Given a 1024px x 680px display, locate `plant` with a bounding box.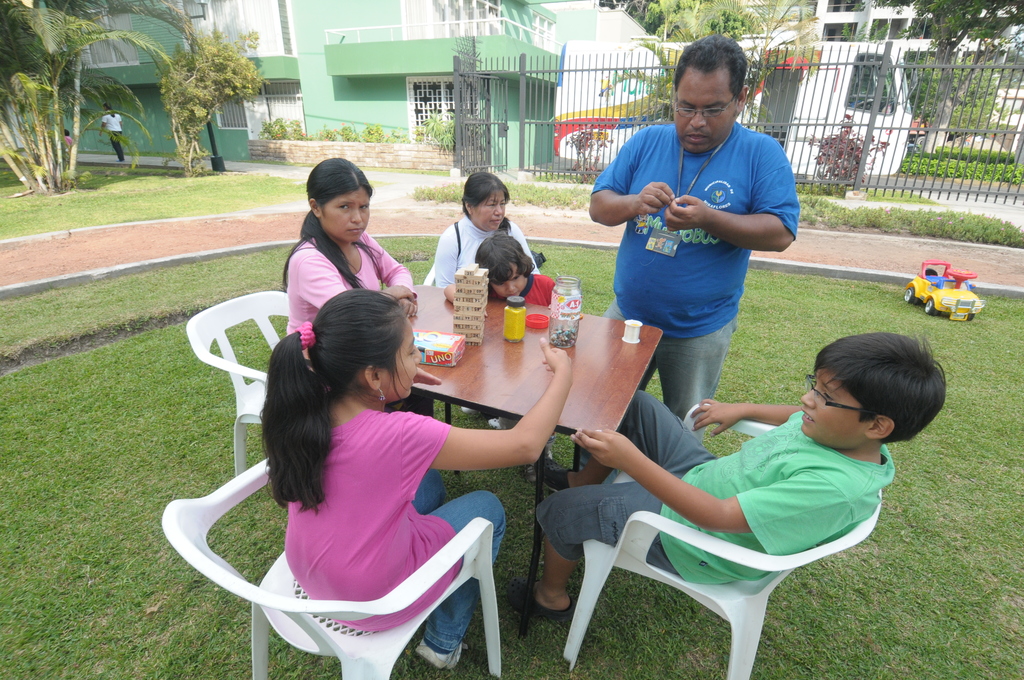
Located: (801, 114, 890, 194).
